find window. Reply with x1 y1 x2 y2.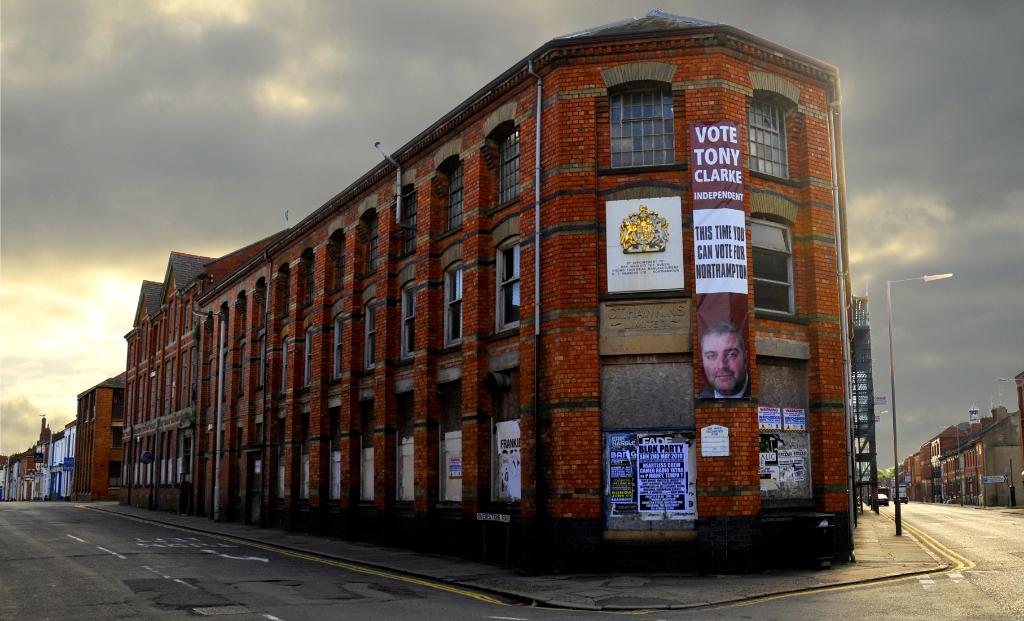
754 213 800 318.
